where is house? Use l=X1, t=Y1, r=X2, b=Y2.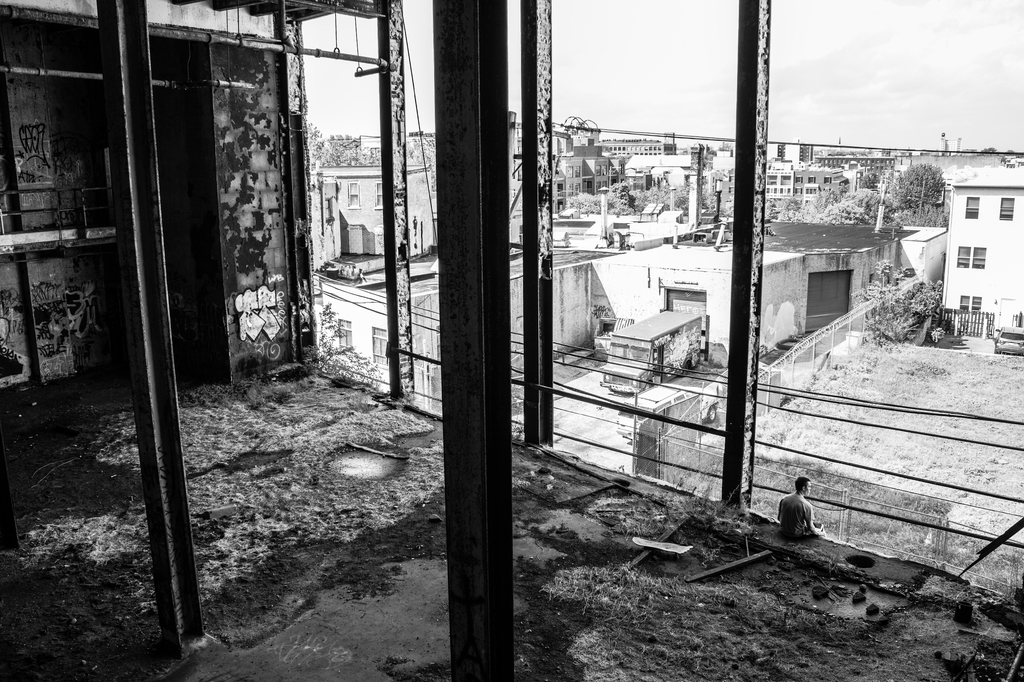
l=307, t=161, r=435, b=256.
